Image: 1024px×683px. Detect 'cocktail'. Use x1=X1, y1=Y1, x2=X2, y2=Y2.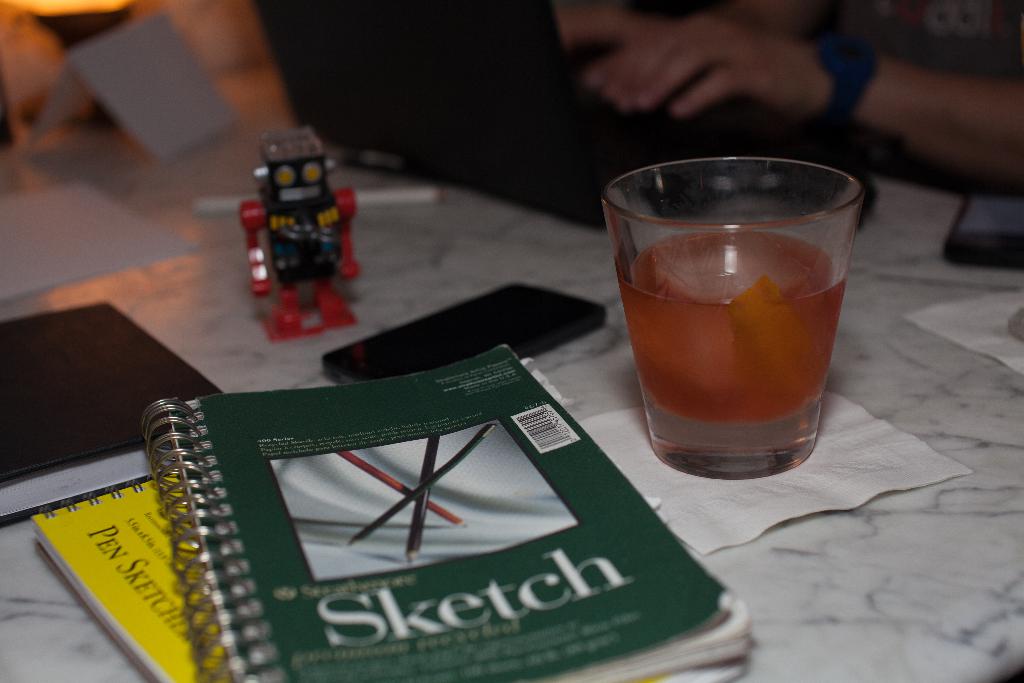
x1=600, y1=156, x2=868, y2=483.
